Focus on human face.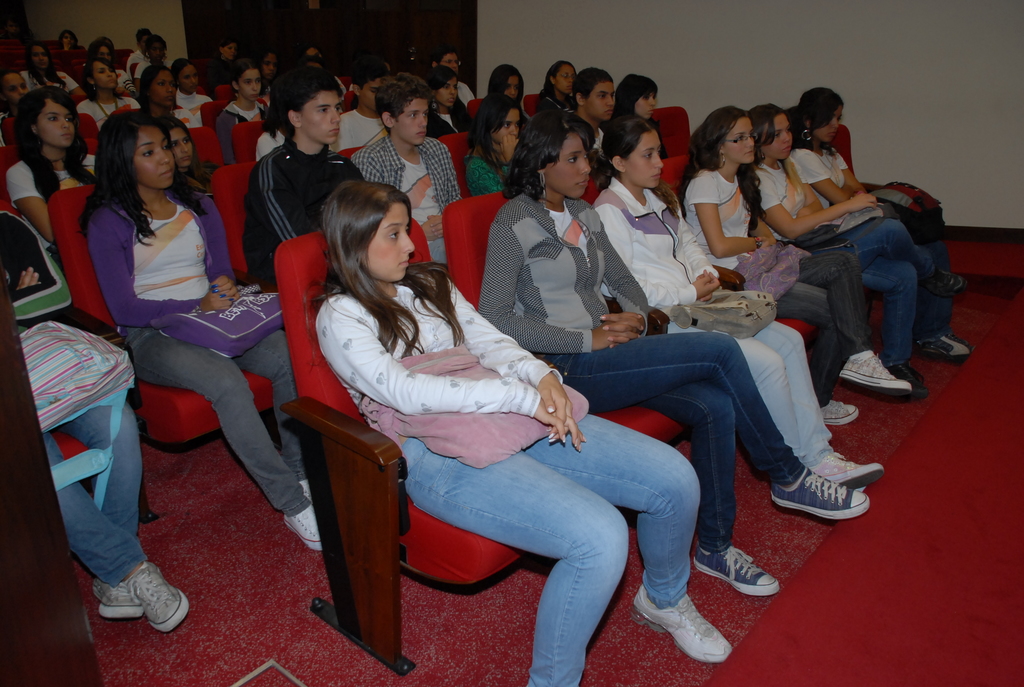
Focused at <box>633,91,657,122</box>.
